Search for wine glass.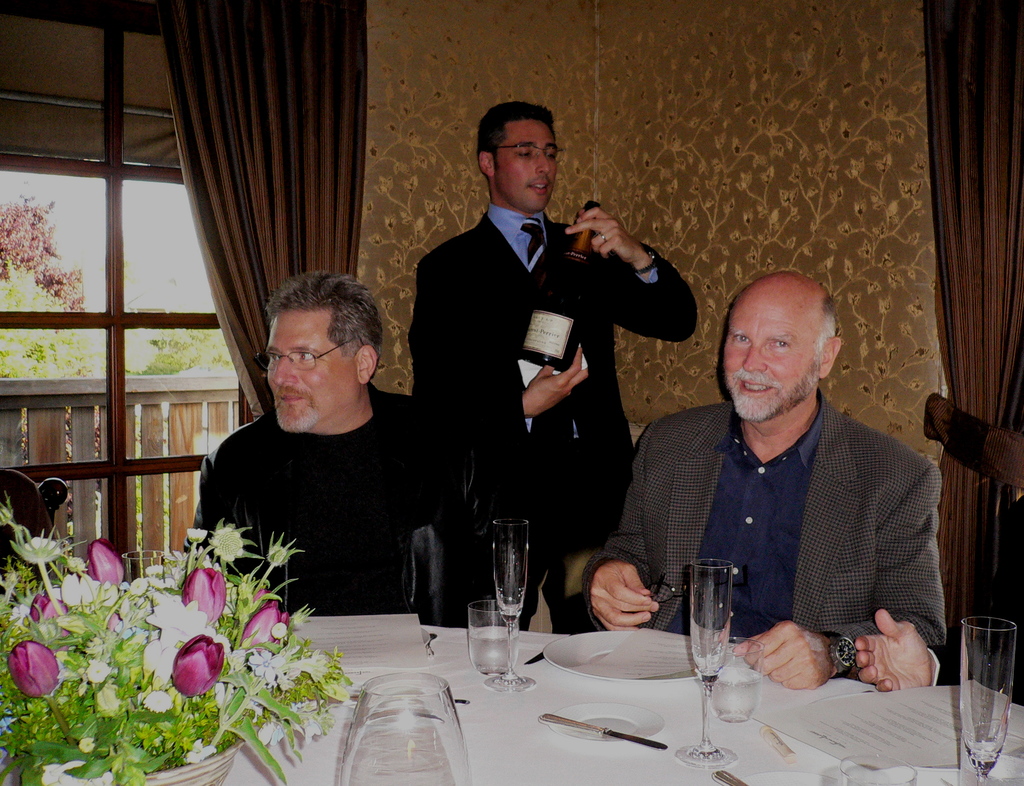
Found at bbox=[957, 614, 1014, 785].
